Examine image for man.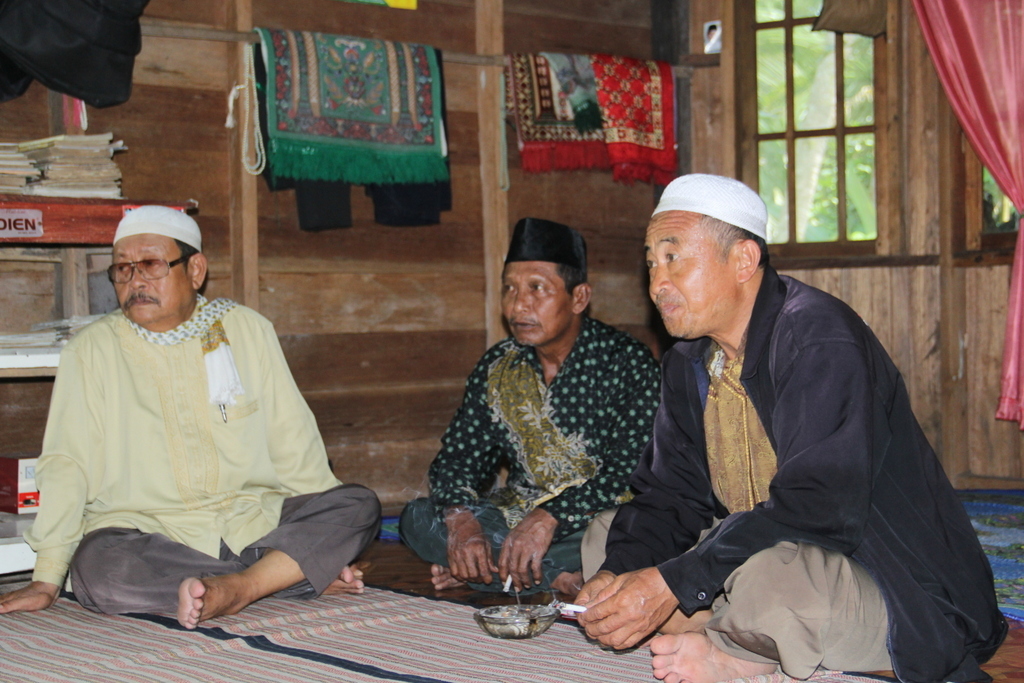
Examination result: x1=375 y1=215 x2=658 y2=581.
